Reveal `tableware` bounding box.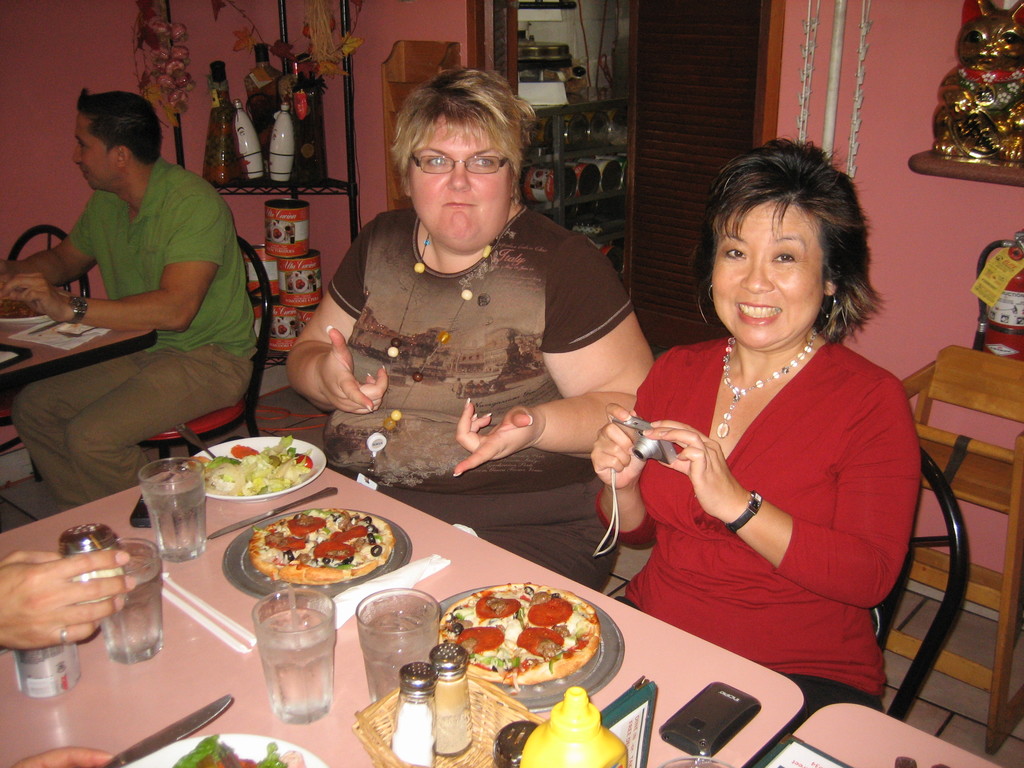
Revealed: rect(0, 339, 32, 371).
